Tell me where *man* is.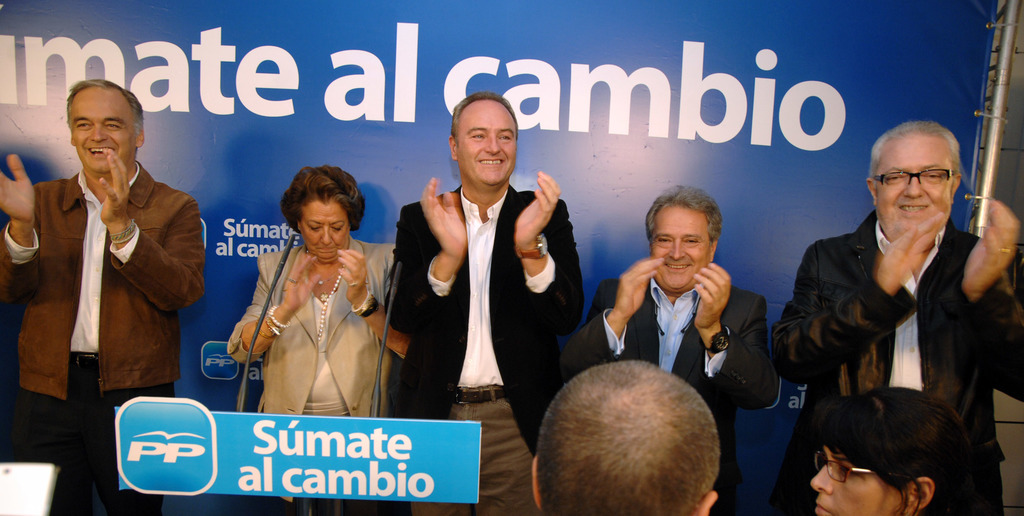
*man* is at select_region(577, 188, 771, 515).
